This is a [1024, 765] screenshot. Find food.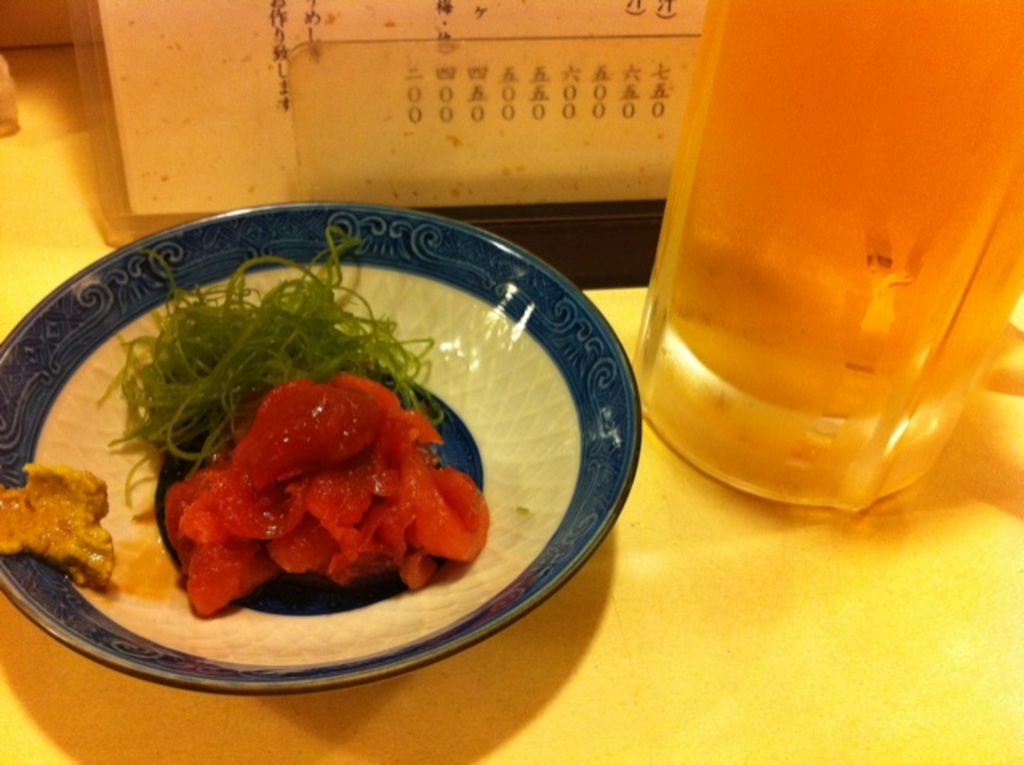
Bounding box: [0,459,120,591].
